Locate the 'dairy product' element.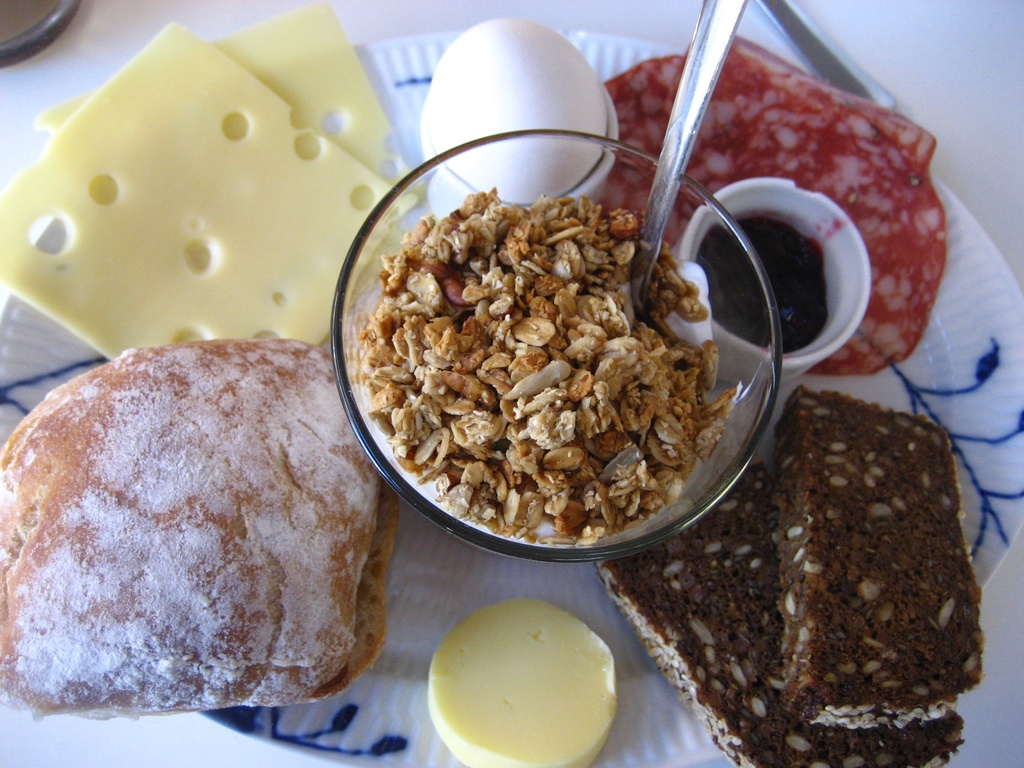
Element bbox: bbox=(0, 338, 401, 720).
